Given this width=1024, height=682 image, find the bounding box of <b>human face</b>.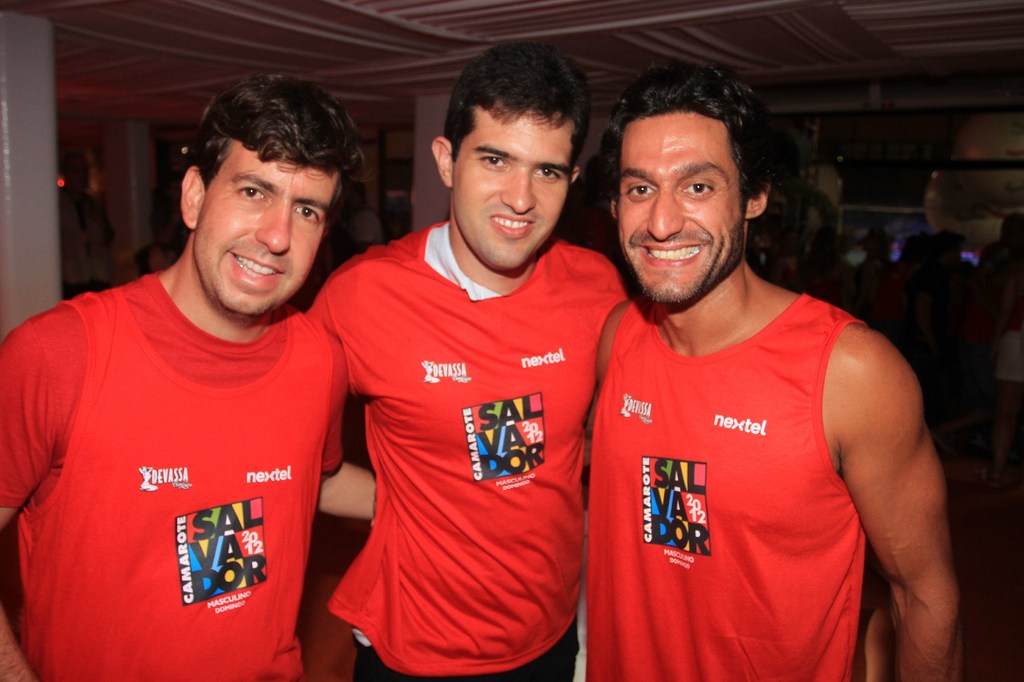
bbox=(618, 109, 745, 303).
